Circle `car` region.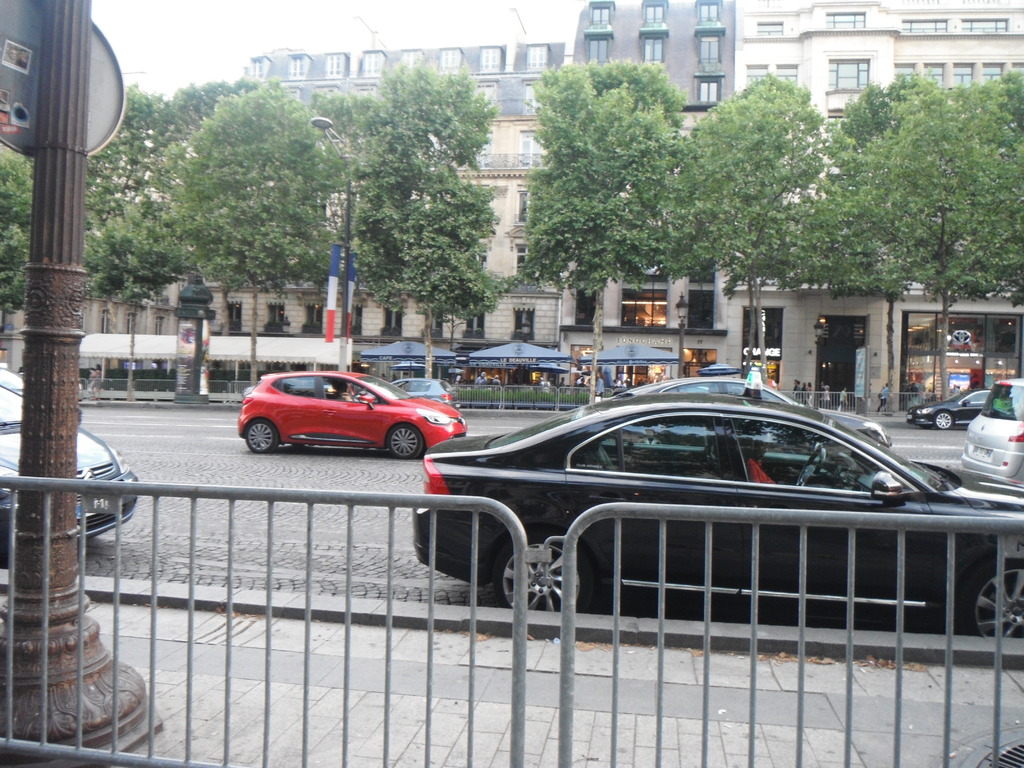
Region: (963,378,1023,483).
